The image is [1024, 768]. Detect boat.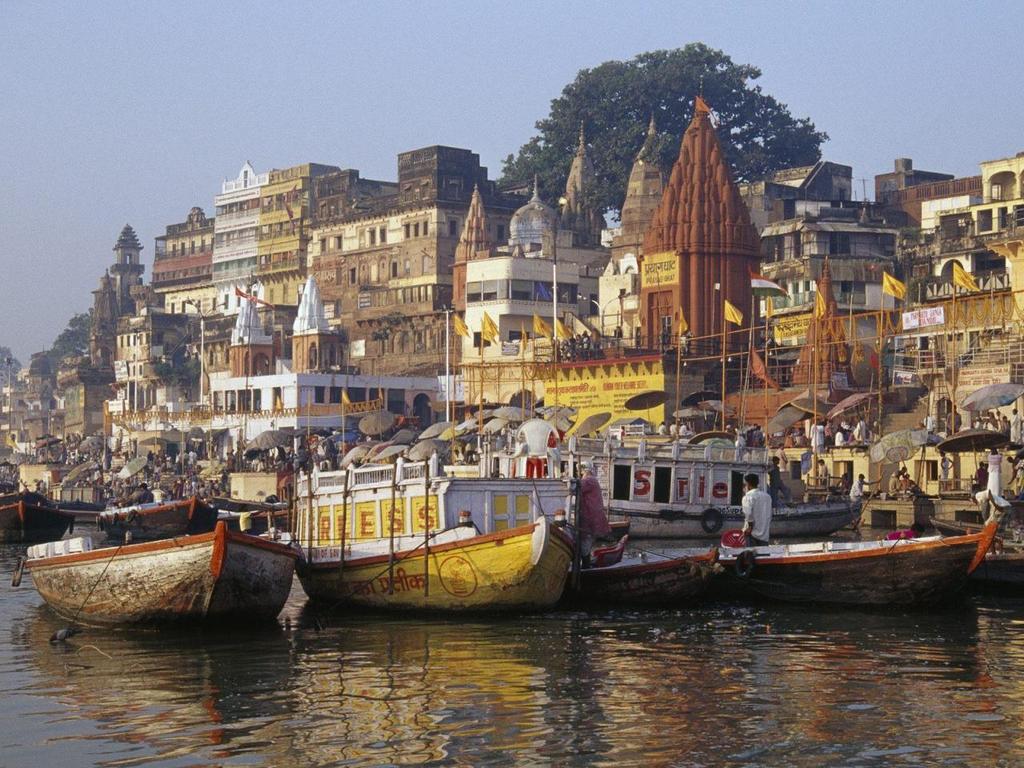
Detection: <box>294,508,580,620</box>.
